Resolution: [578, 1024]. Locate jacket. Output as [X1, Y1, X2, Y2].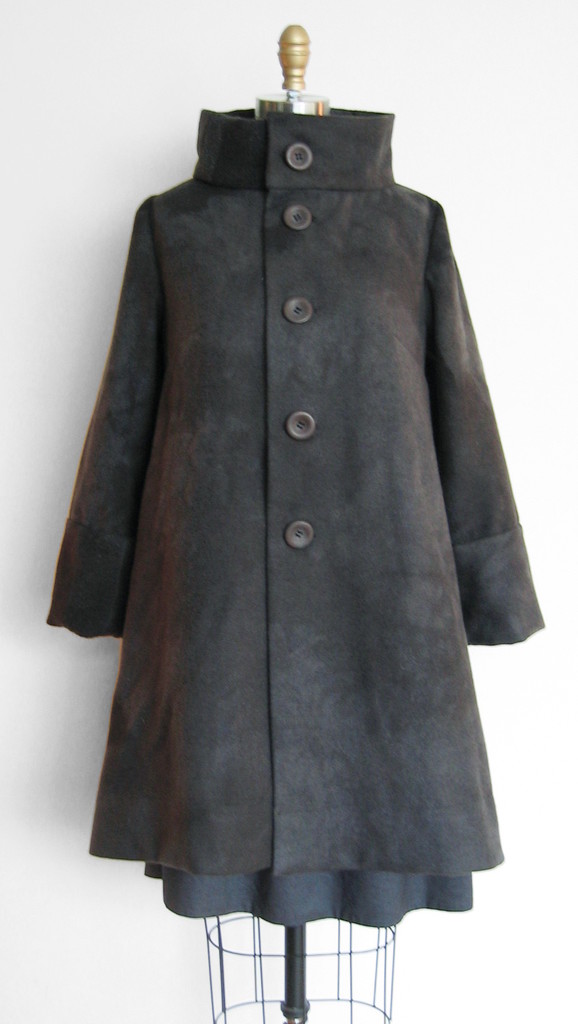
[26, 12, 563, 859].
